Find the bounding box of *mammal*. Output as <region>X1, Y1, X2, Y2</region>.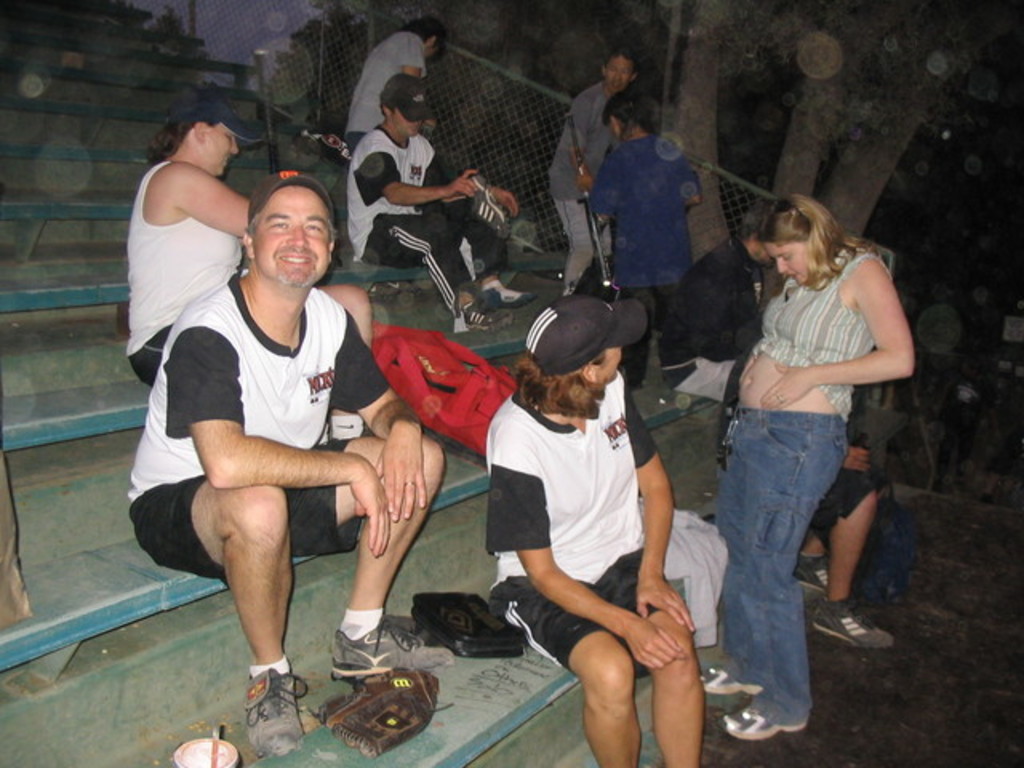
<region>589, 94, 704, 390</region>.
